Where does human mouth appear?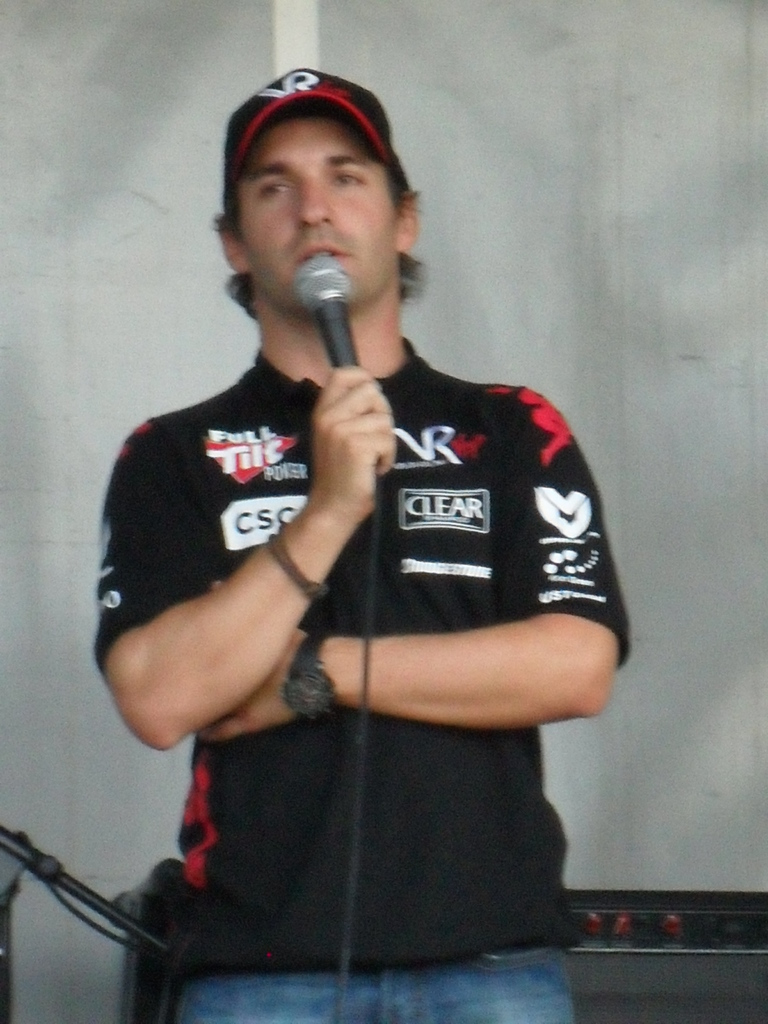
Appears at rect(293, 234, 353, 262).
